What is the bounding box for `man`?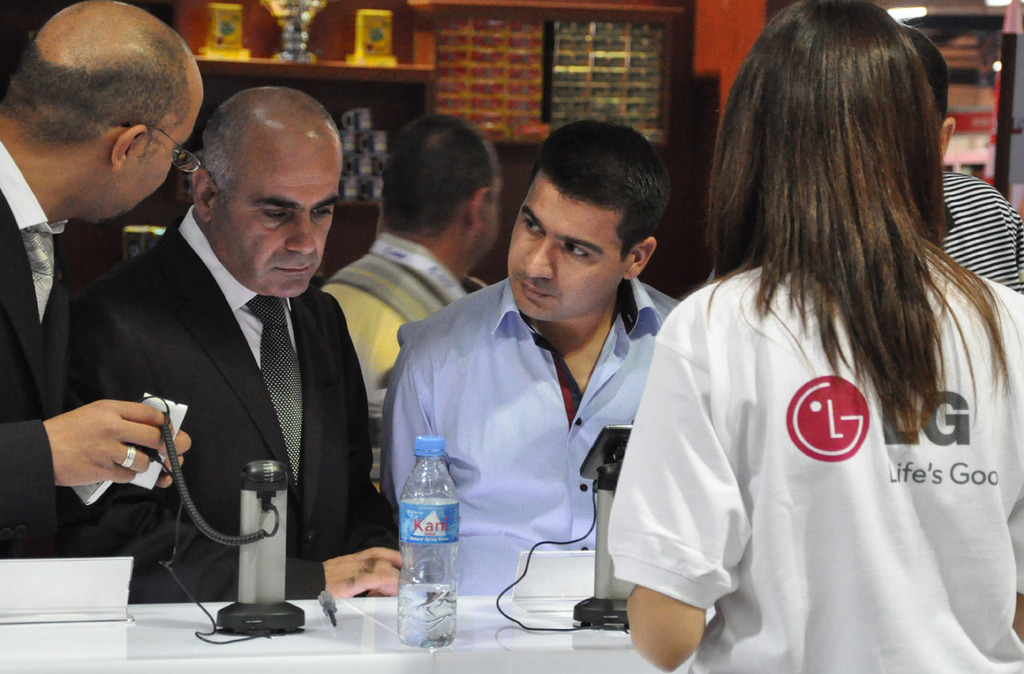
select_region(318, 110, 500, 488).
